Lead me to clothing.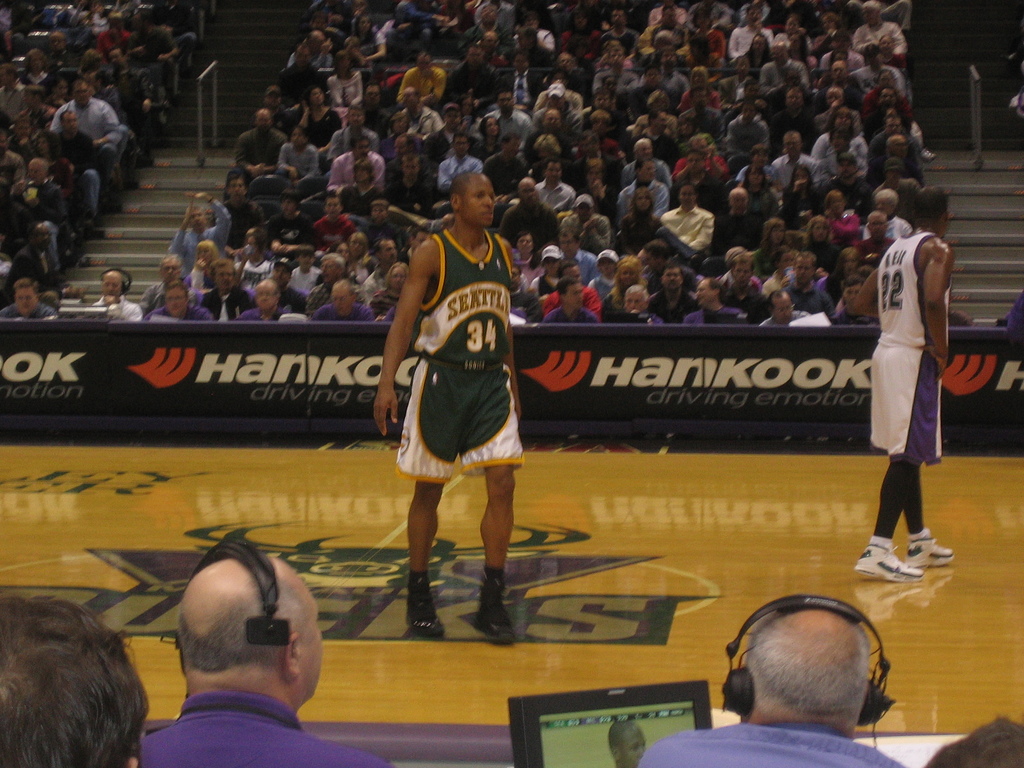
Lead to l=772, t=147, r=819, b=191.
